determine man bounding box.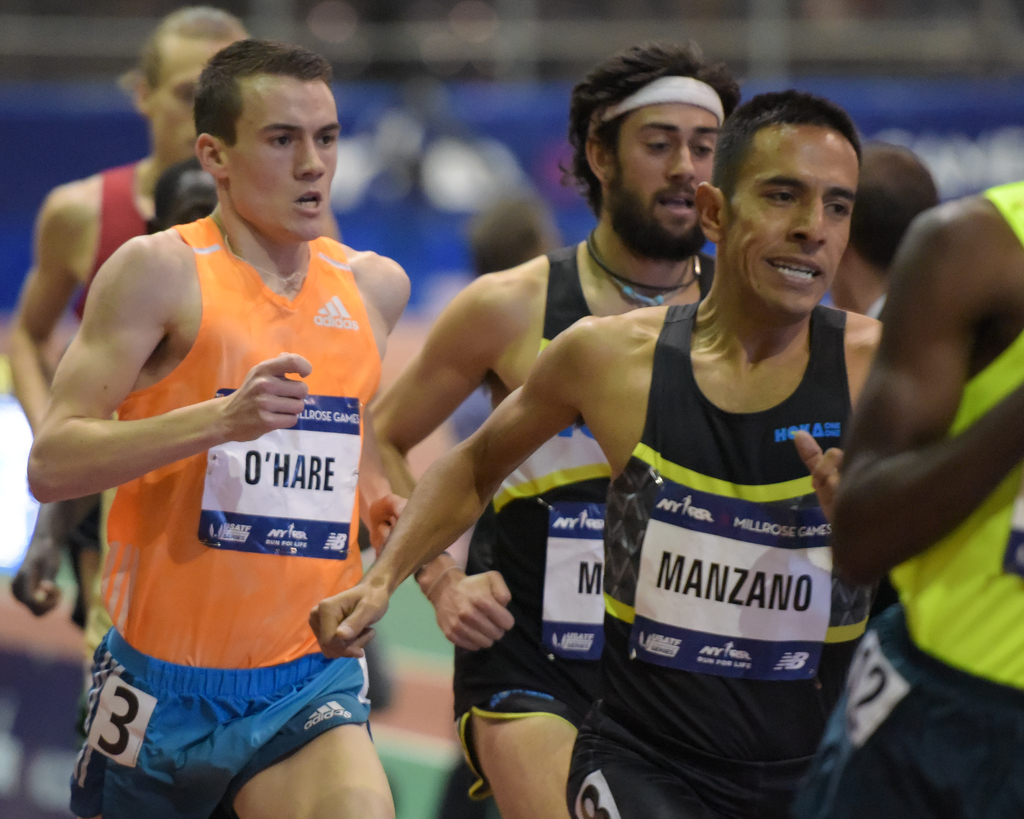
Determined: <bbox>306, 87, 881, 818</bbox>.
